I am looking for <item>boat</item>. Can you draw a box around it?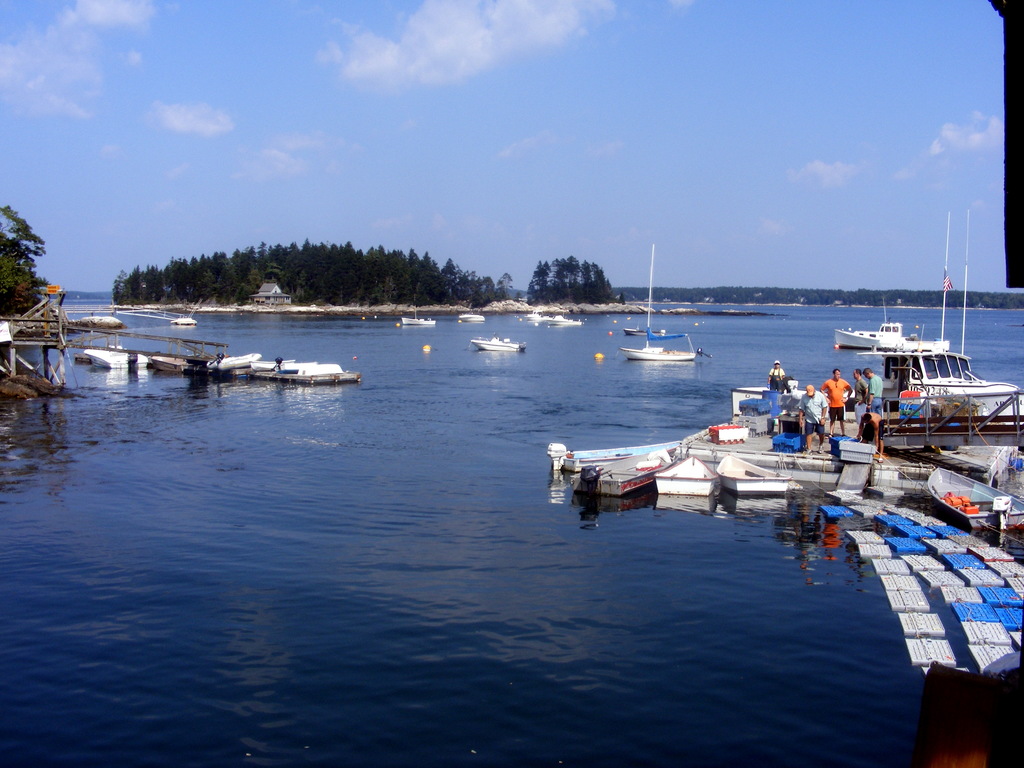
Sure, the bounding box is BBox(95, 340, 133, 381).
